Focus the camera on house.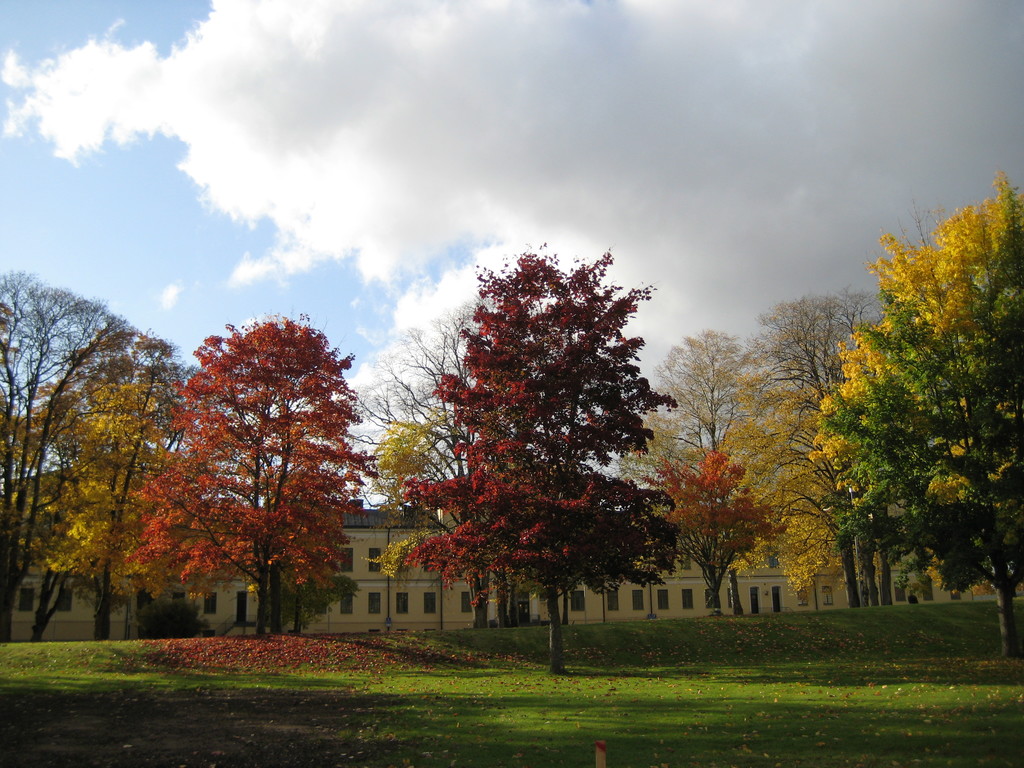
Focus region: 271,490,522,630.
